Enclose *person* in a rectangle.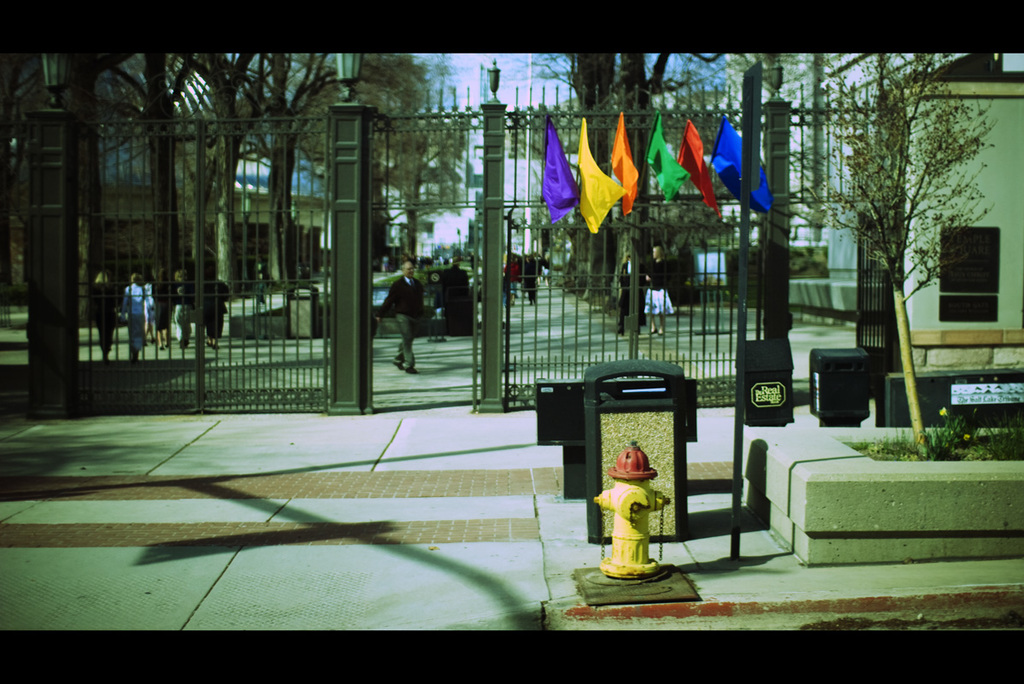
l=381, t=253, r=428, b=382.
